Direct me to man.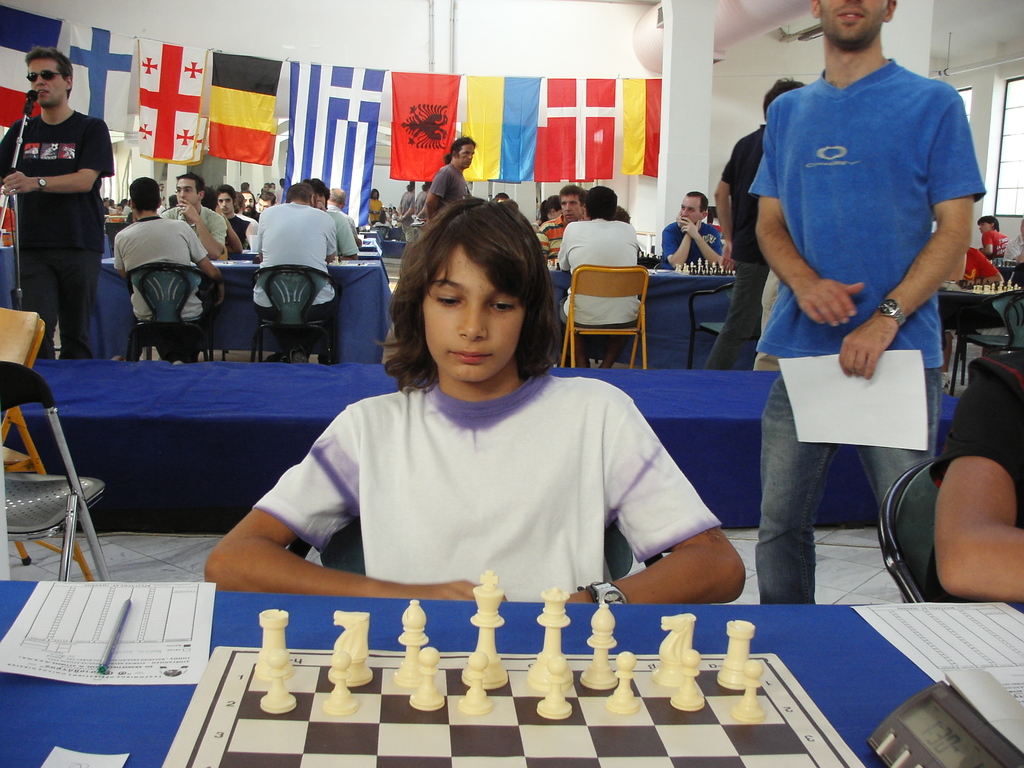
Direction: [left=0, top=47, right=113, bottom=355].
